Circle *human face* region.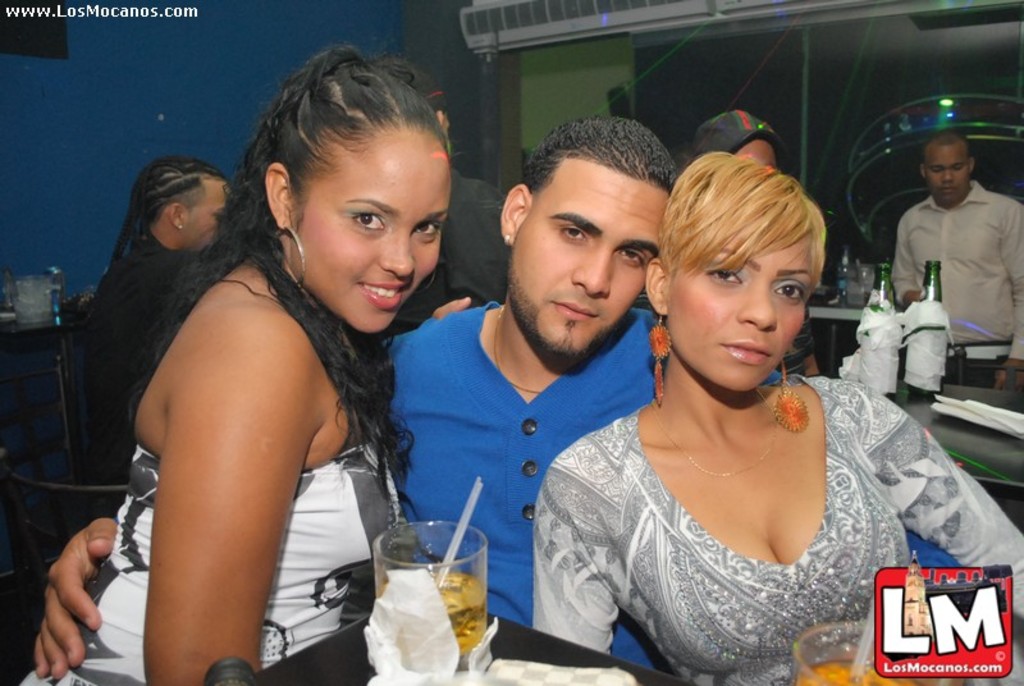
Region: l=291, t=125, r=453, b=334.
